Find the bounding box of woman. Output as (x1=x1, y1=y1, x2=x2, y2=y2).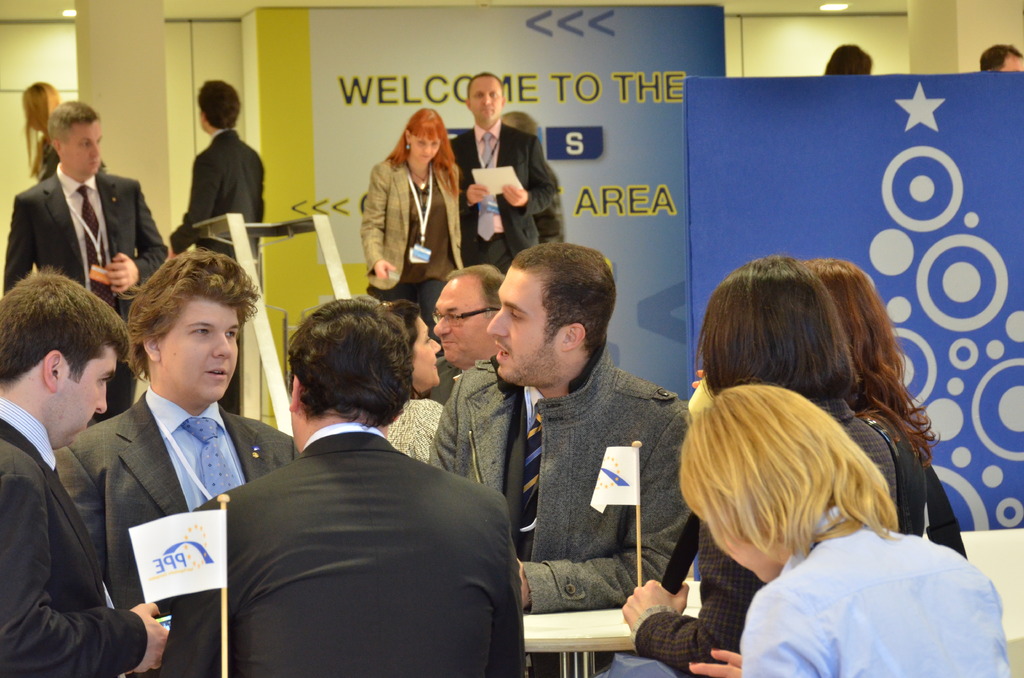
(x1=809, y1=257, x2=968, y2=553).
